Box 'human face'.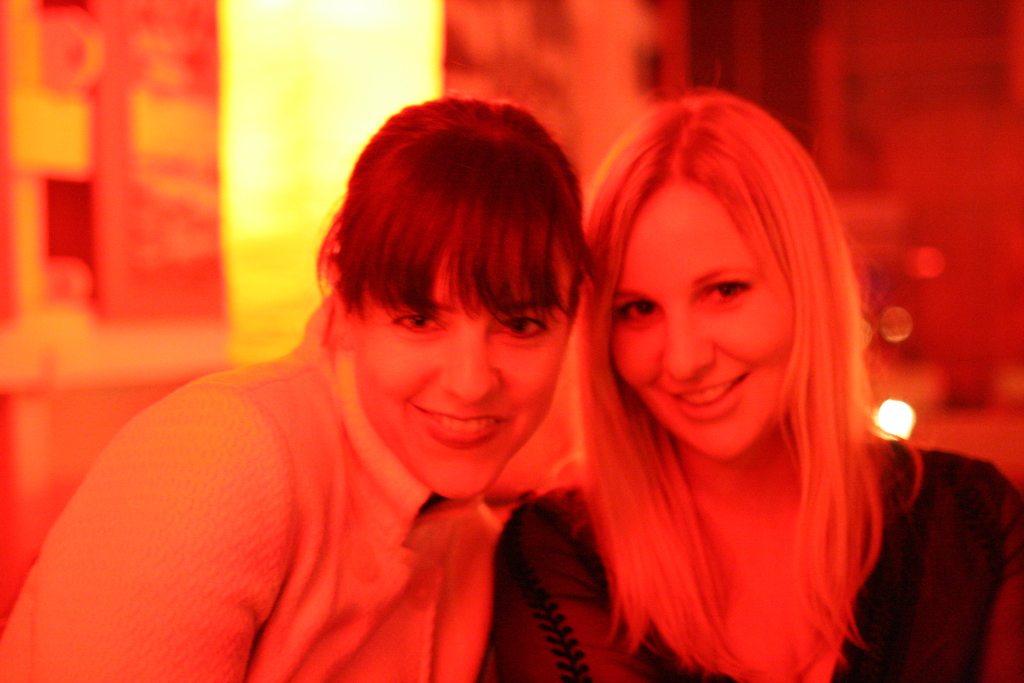
bbox(609, 173, 792, 462).
